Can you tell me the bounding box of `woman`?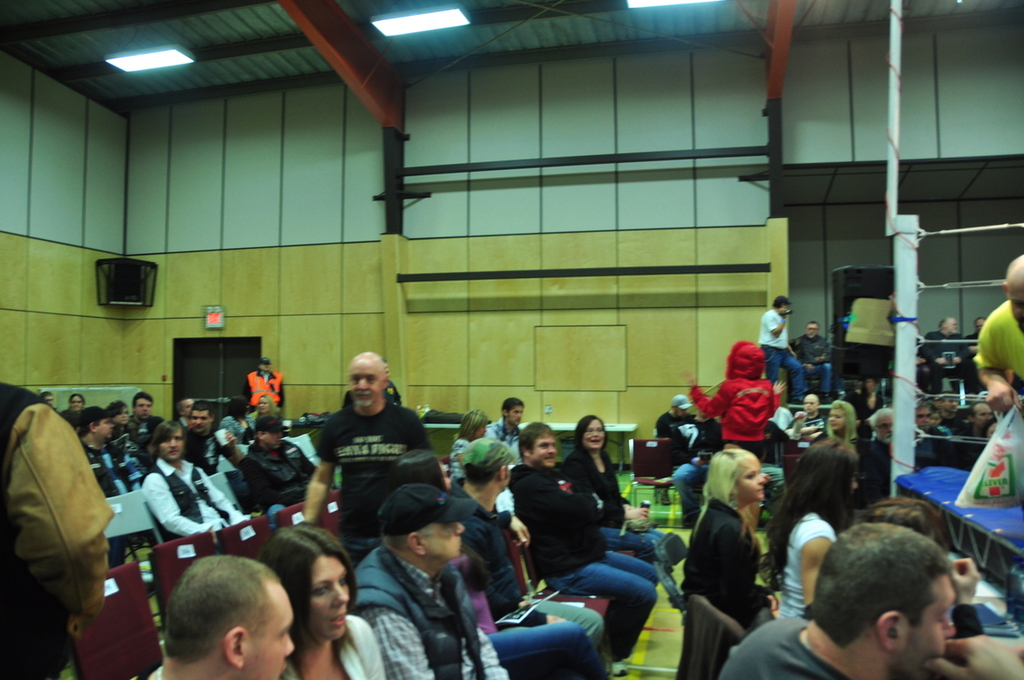
(250,533,373,677).
